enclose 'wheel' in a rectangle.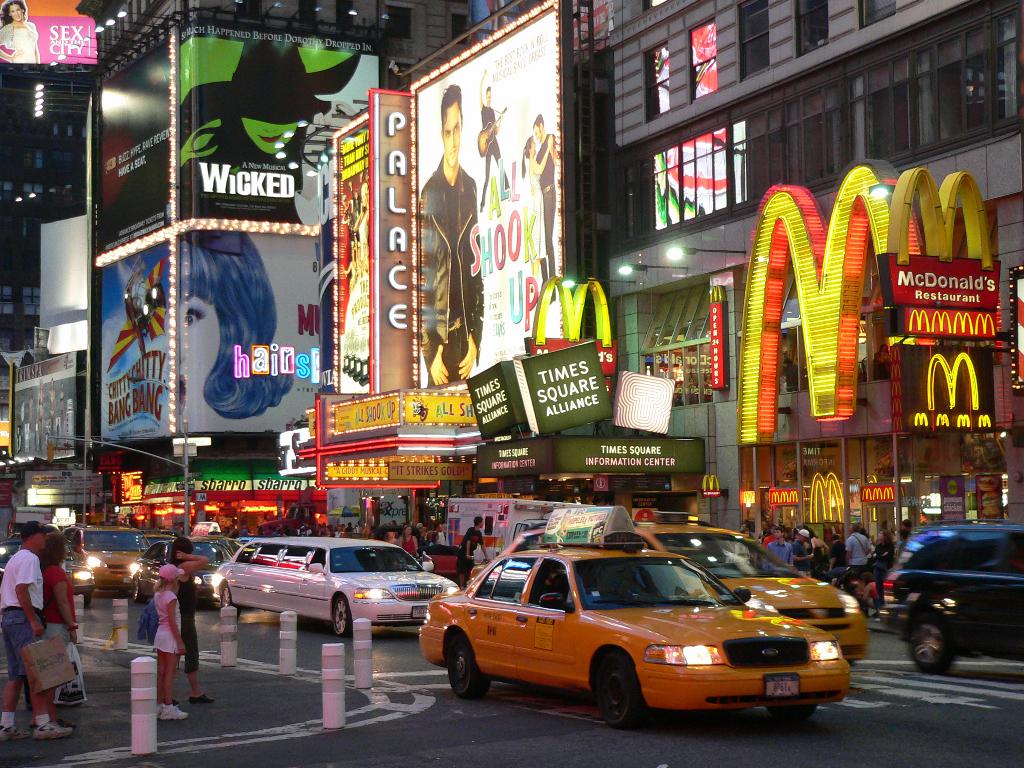
769, 704, 819, 723.
